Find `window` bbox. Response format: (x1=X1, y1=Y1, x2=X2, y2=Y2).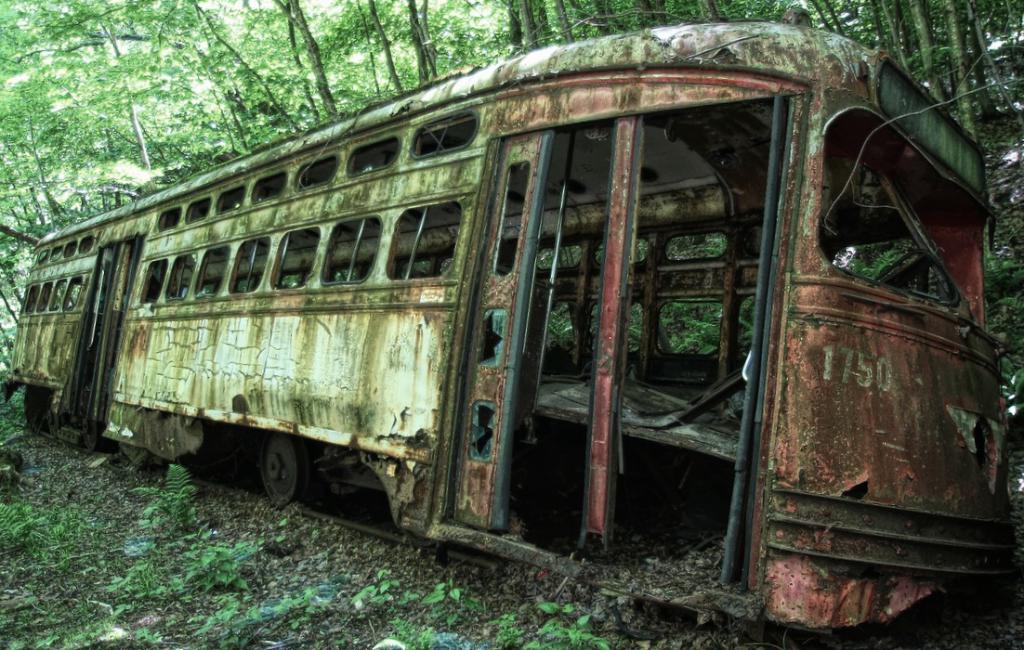
(x1=387, y1=202, x2=459, y2=273).
